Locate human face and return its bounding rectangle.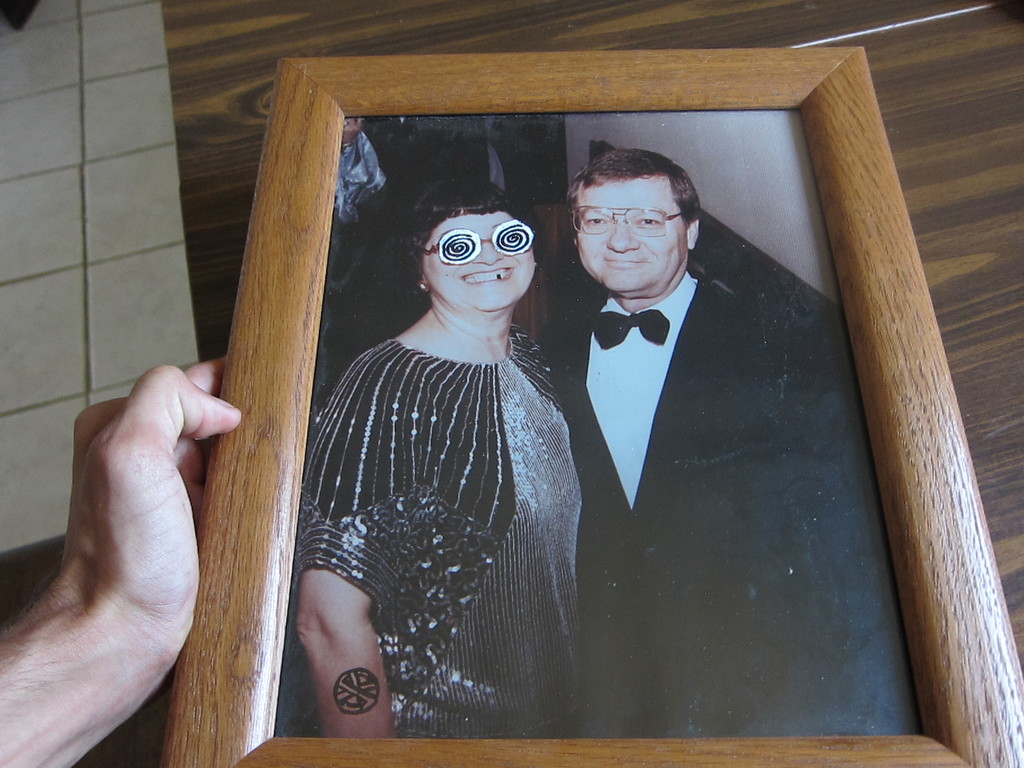
left=426, top=214, right=538, bottom=311.
